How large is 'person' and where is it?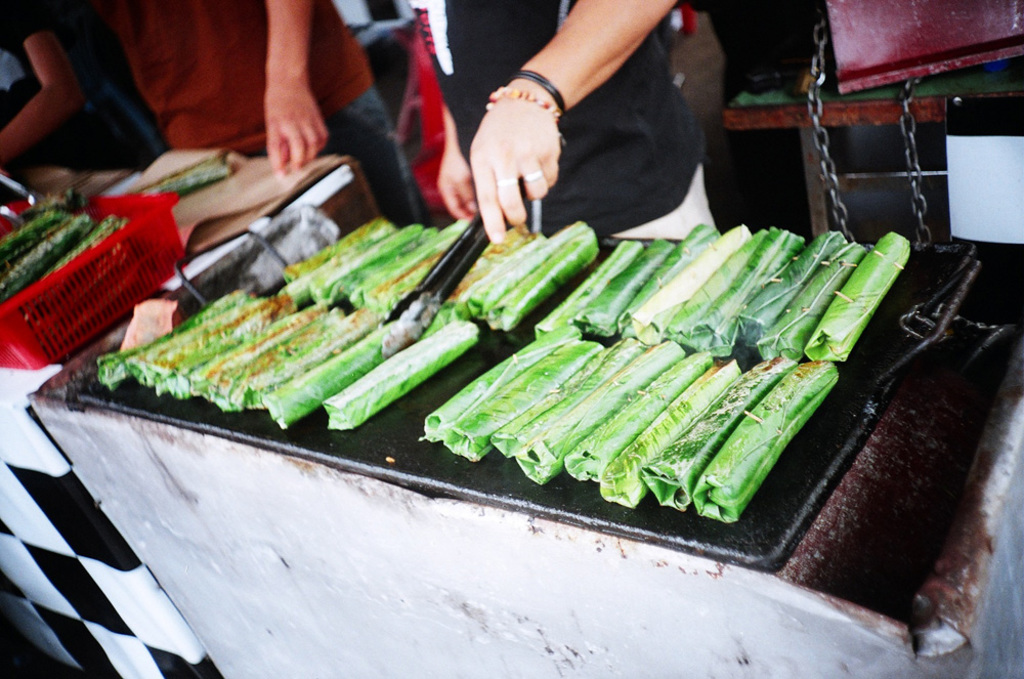
Bounding box: {"left": 399, "top": 0, "right": 736, "bottom": 249}.
